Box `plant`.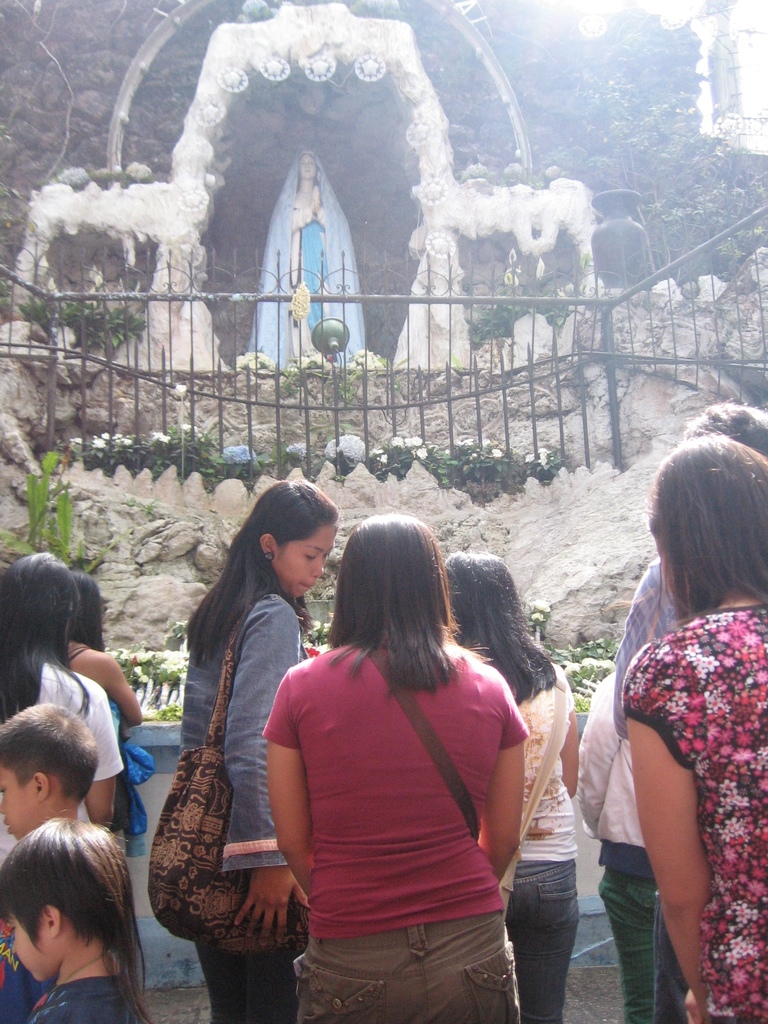
<box>21,288,147,365</box>.
